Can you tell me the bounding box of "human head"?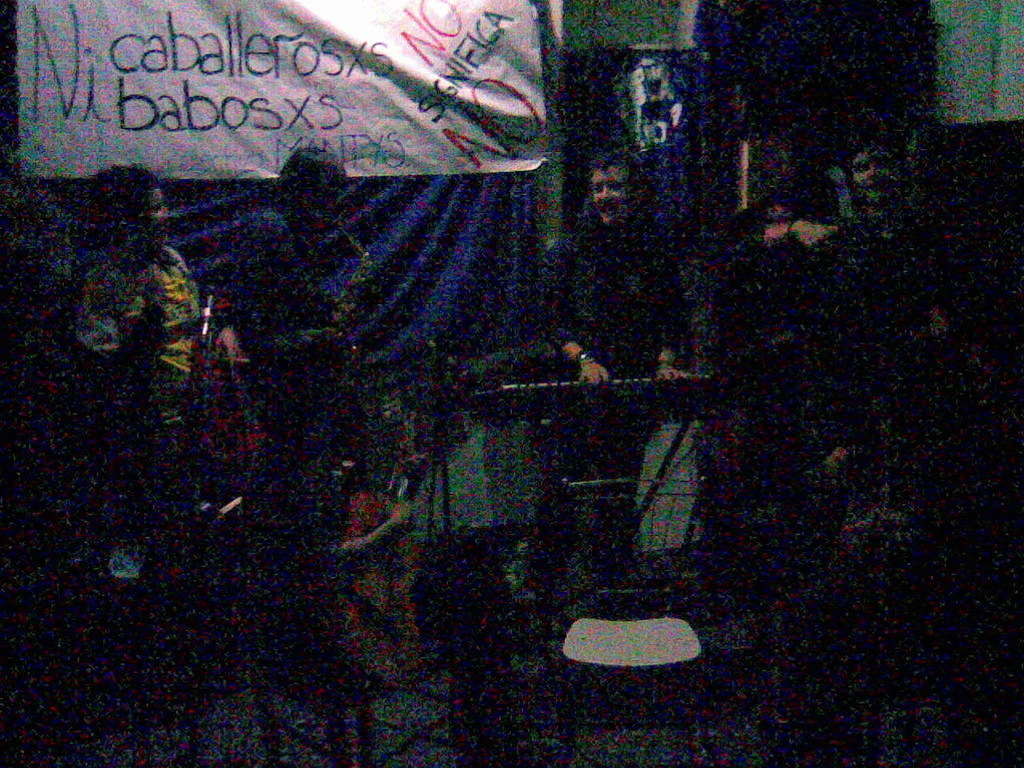
<box>270,143,346,222</box>.
